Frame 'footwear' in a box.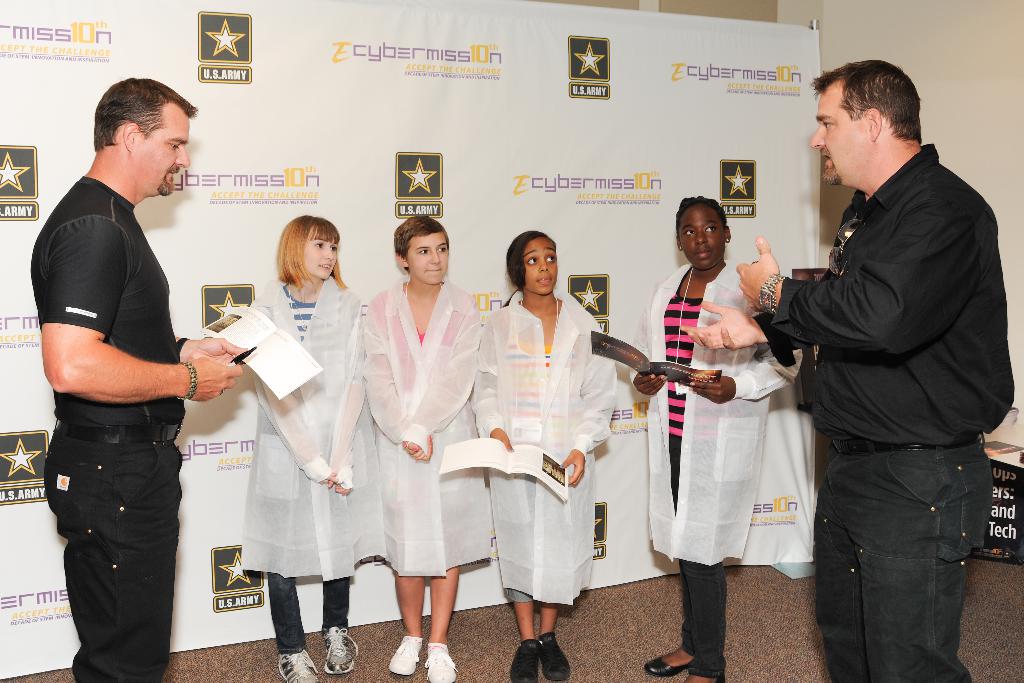
region(276, 650, 319, 682).
